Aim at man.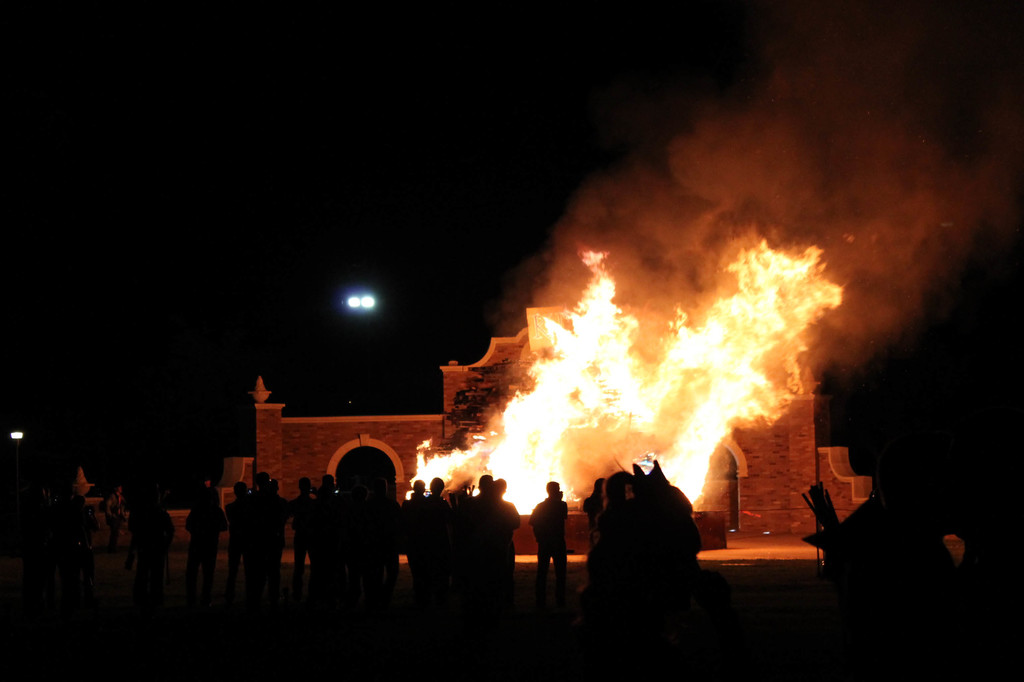
Aimed at 529 473 575 608.
